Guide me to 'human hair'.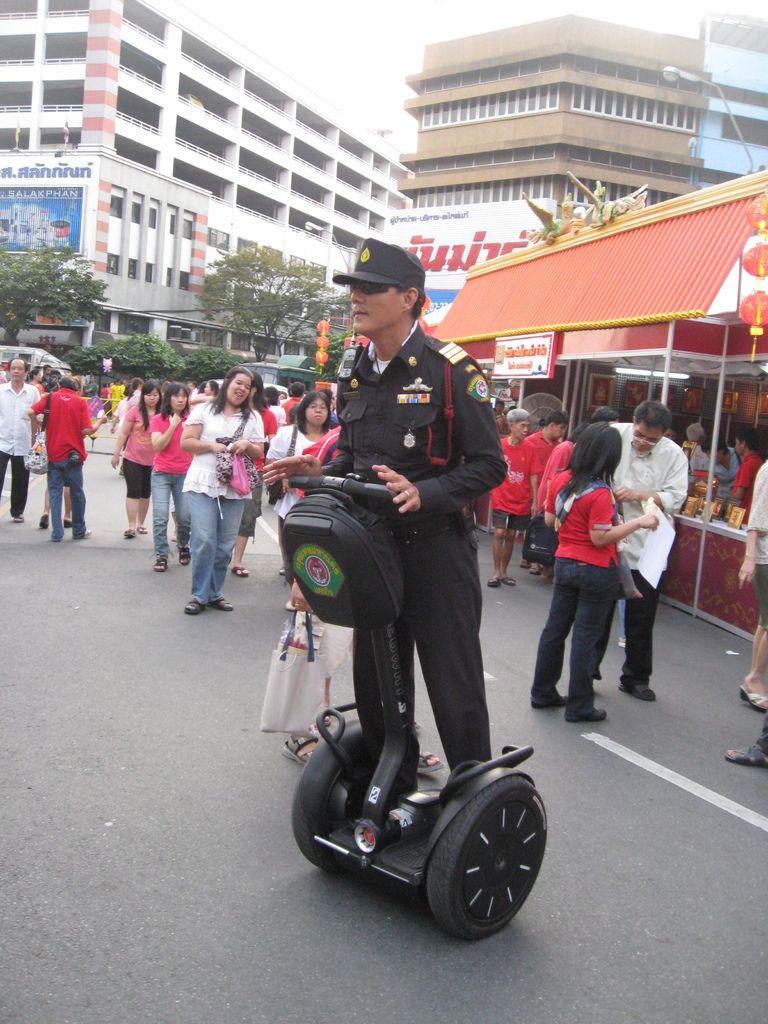
Guidance: <region>8, 355, 29, 376</region>.
